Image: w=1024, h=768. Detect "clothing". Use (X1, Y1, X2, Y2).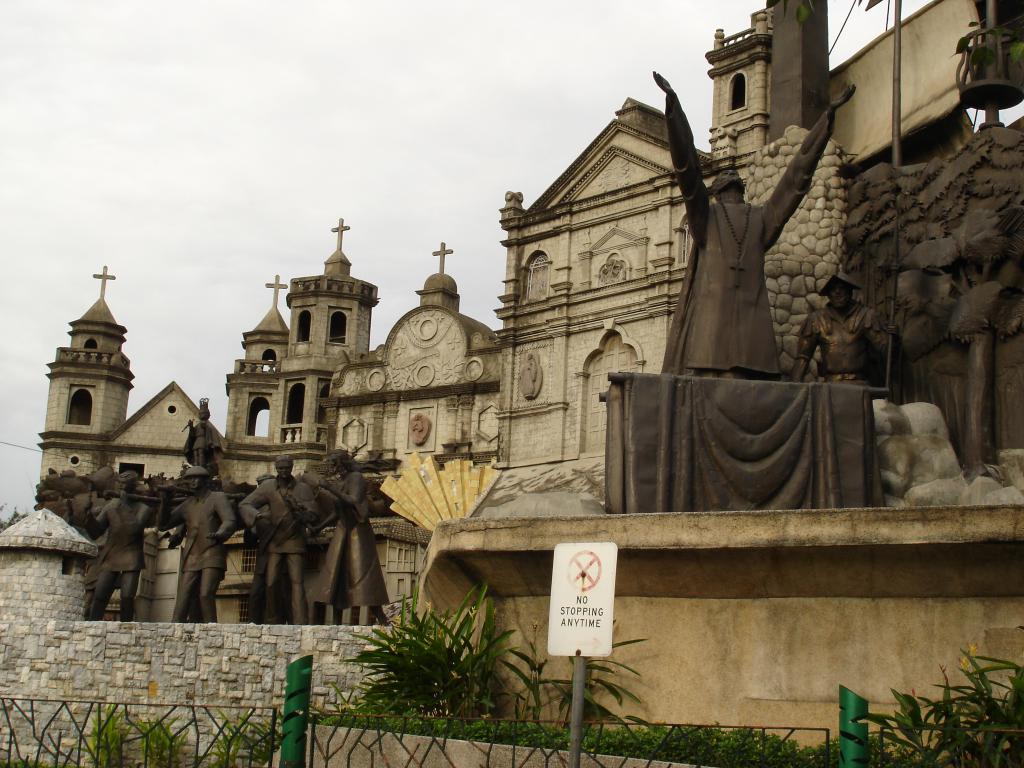
(238, 477, 319, 616).
